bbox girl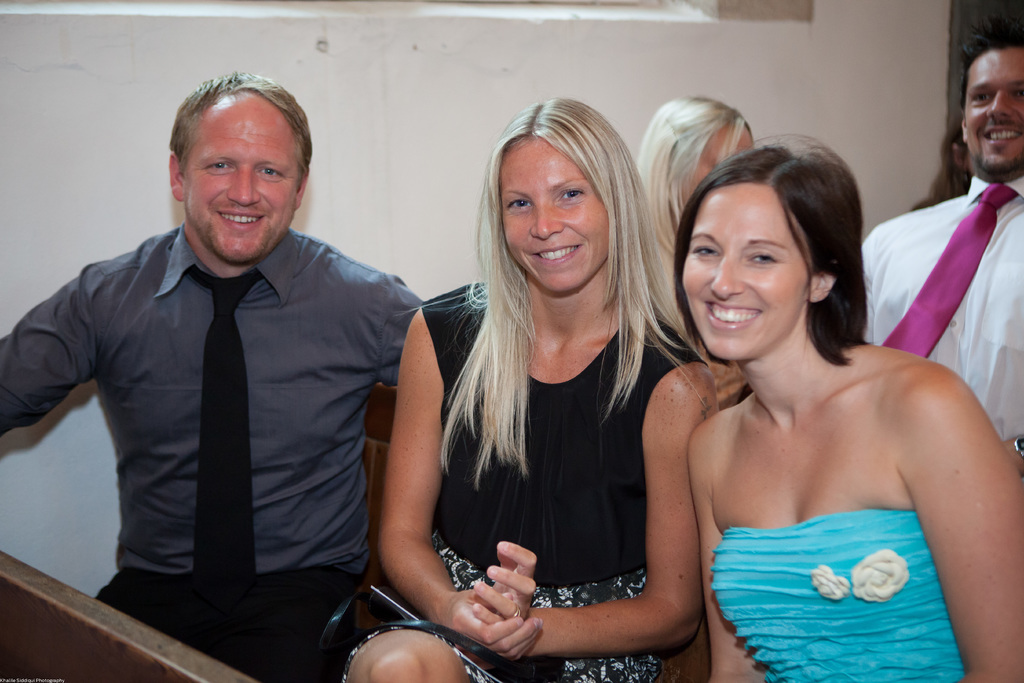
x1=678 y1=146 x2=1023 y2=682
